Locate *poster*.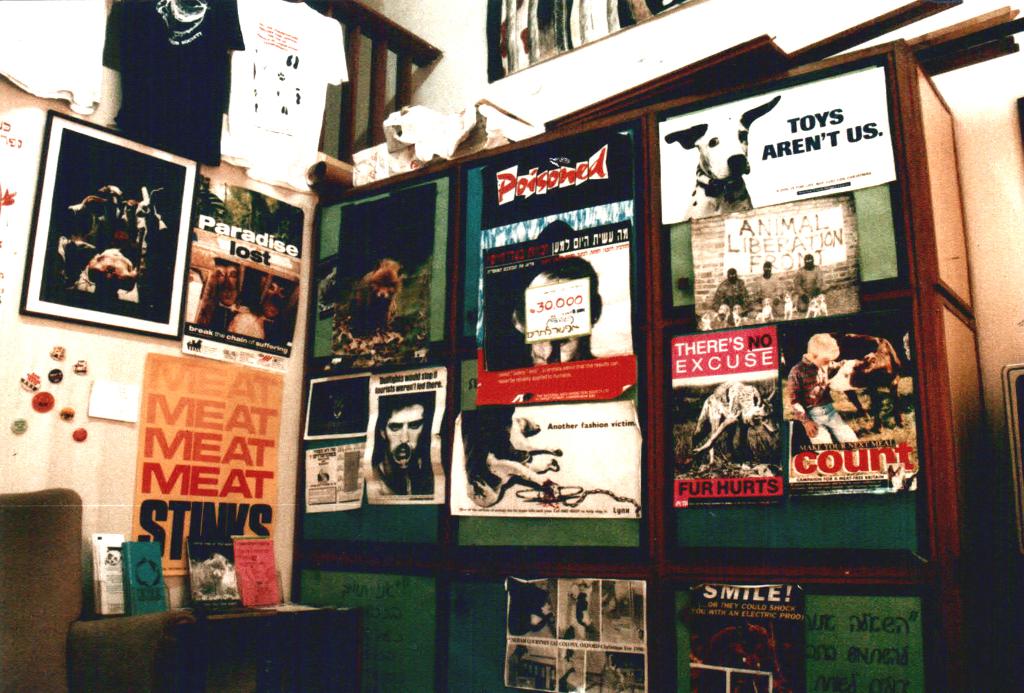
Bounding box: rect(369, 371, 444, 500).
